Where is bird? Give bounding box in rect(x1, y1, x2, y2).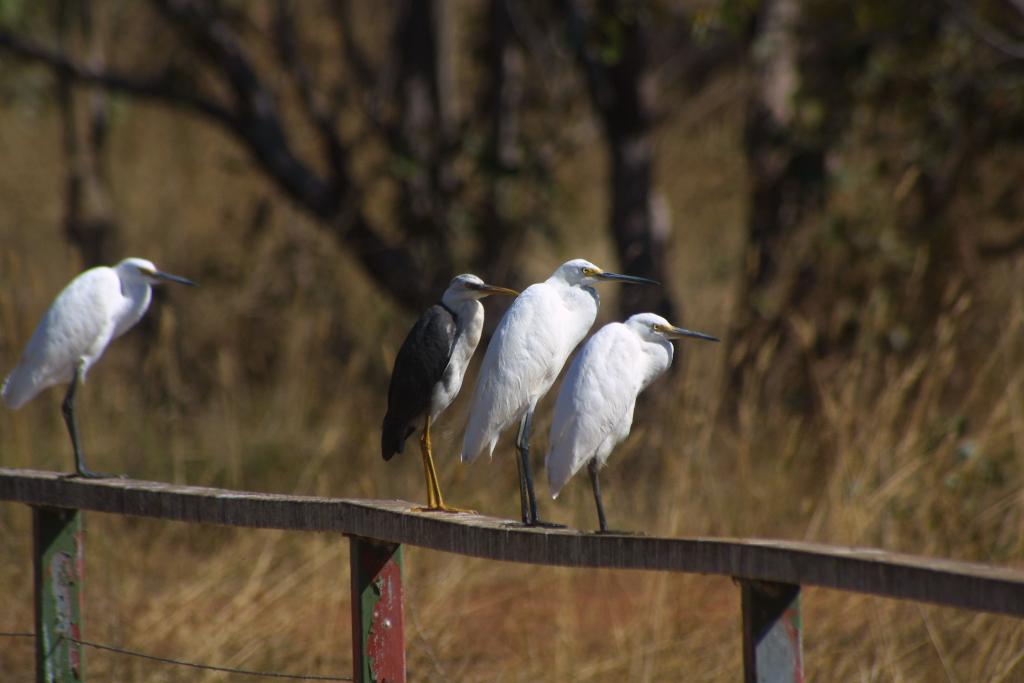
rect(448, 255, 663, 528).
